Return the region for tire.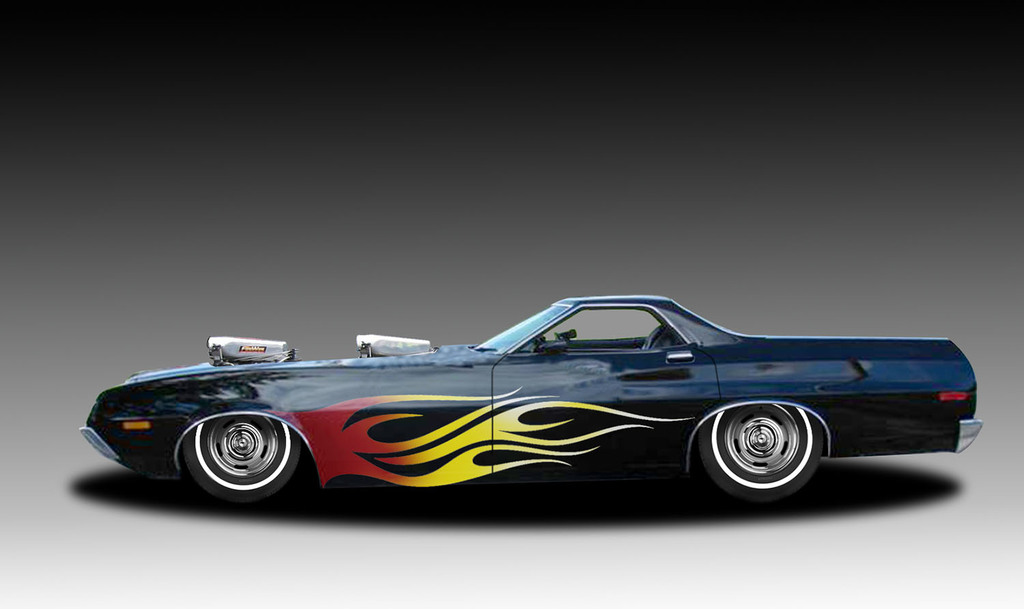
<region>704, 393, 833, 498</region>.
